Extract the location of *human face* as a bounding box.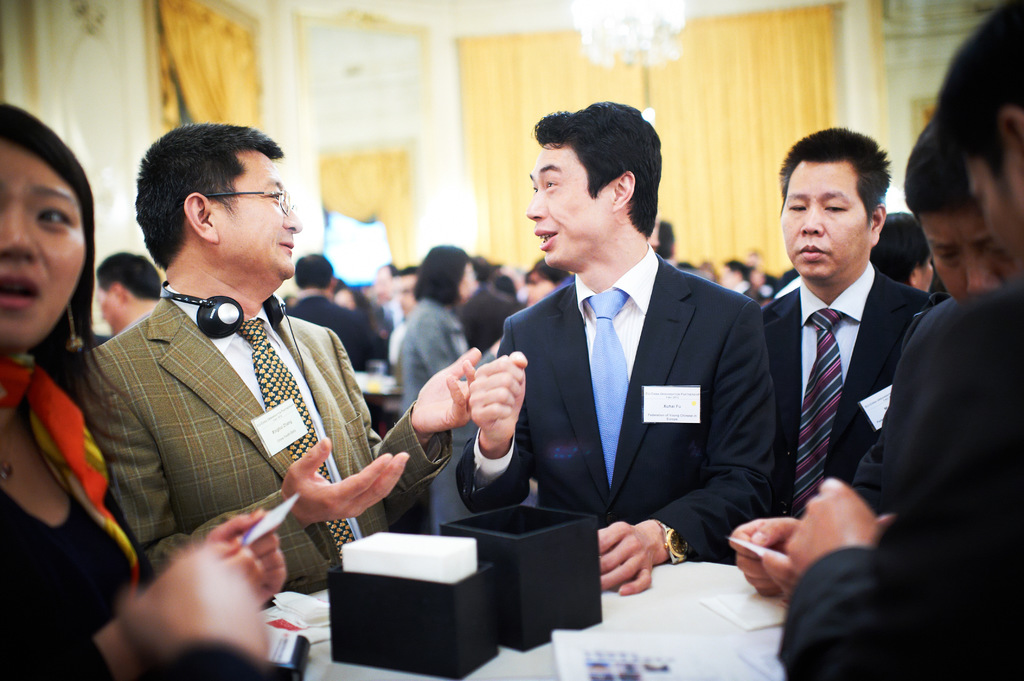
locate(456, 262, 479, 301).
